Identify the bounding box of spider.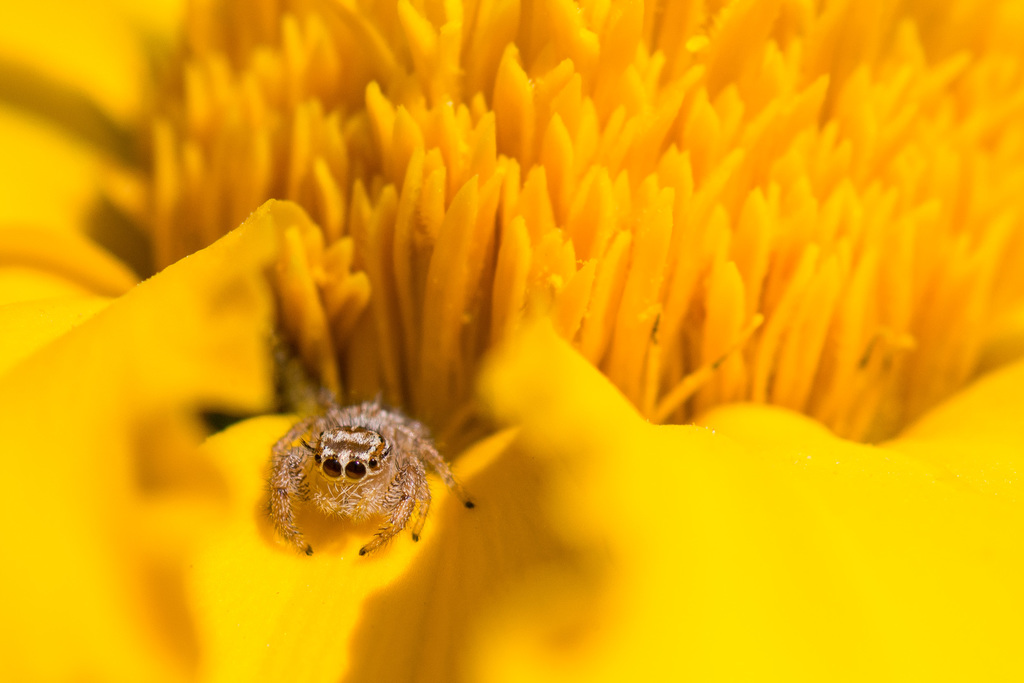
left=264, top=397, right=479, bottom=558.
